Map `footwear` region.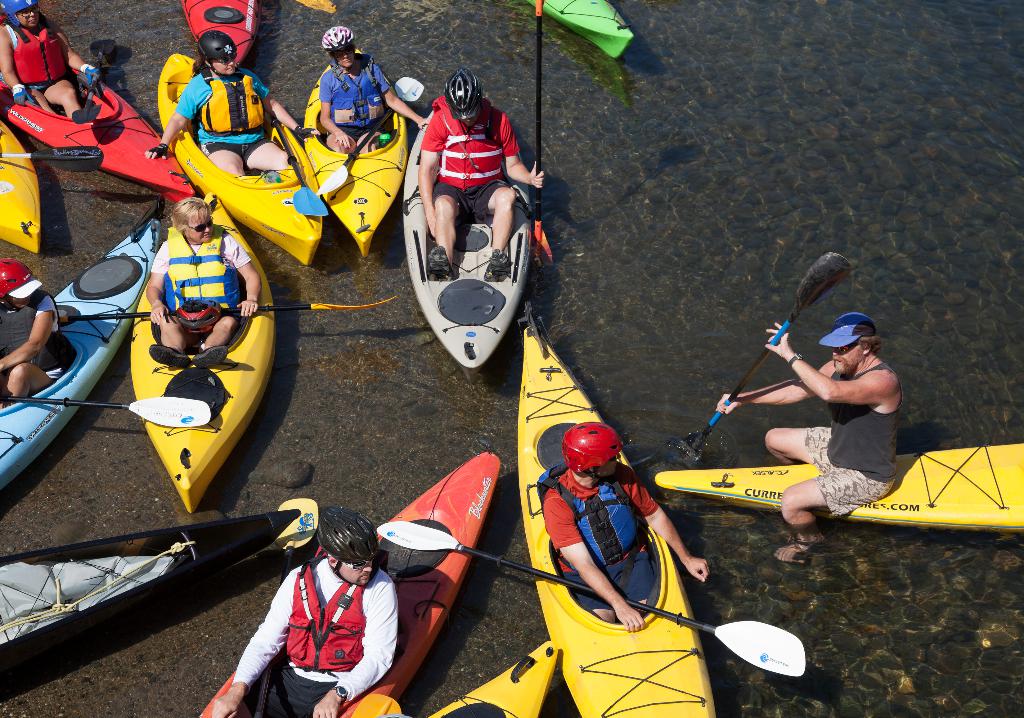
Mapped to [189,344,228,365].
